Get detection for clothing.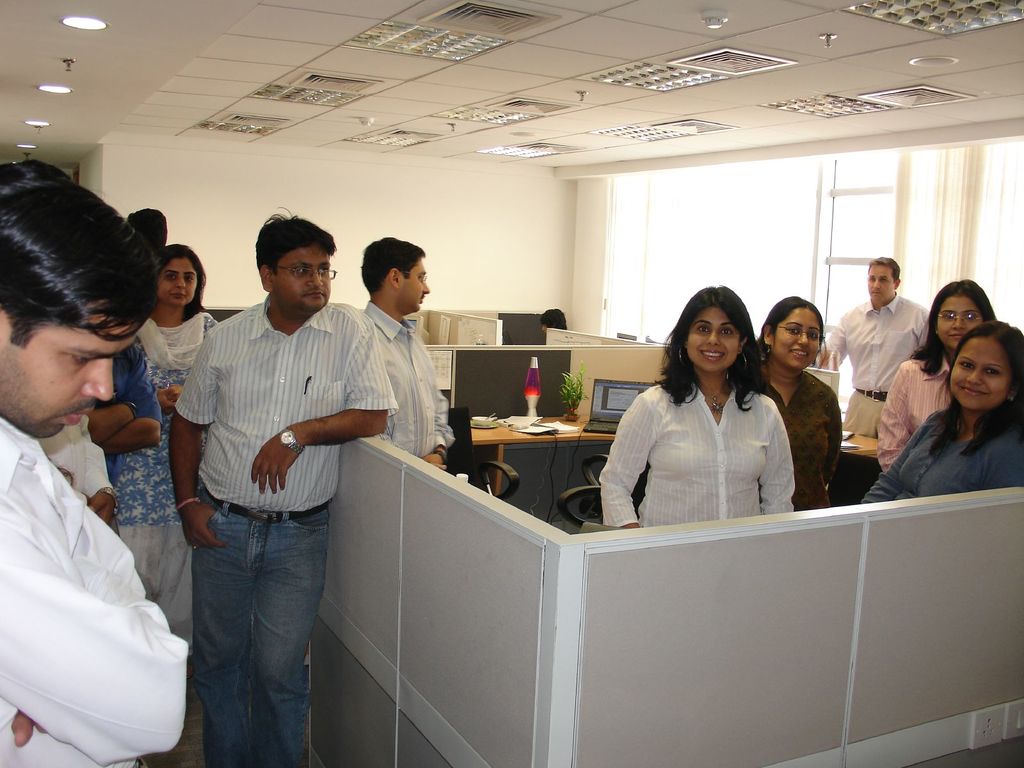
Detection: {"x1": 104, "y1": 319, "x2": 163, "y2": 453}.
